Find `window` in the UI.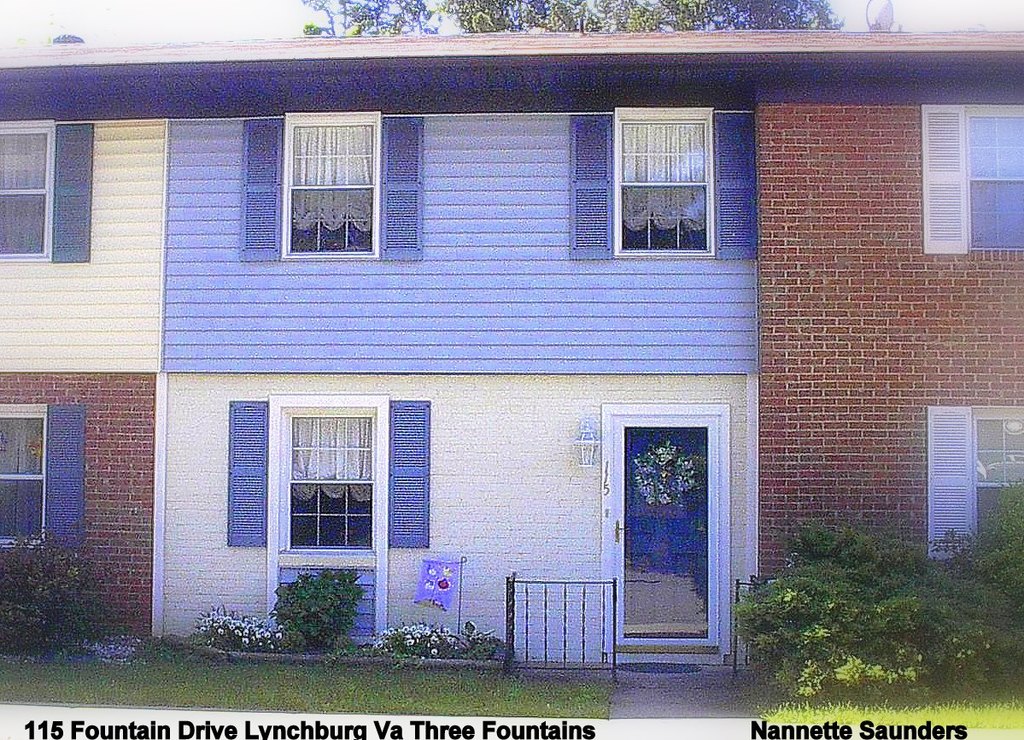
UI element at Rect(0, 129, 51, 261).
